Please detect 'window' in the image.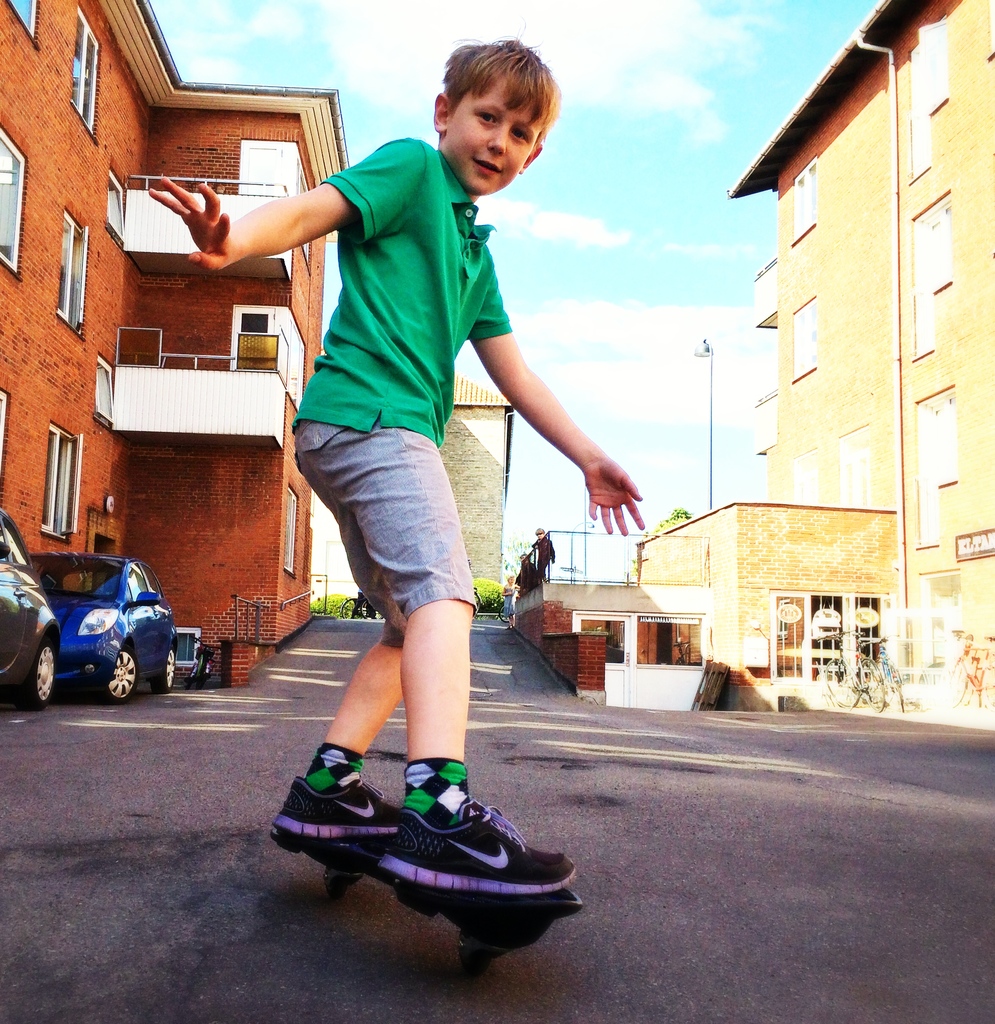
l=916, t=388, r=953, b=552.
